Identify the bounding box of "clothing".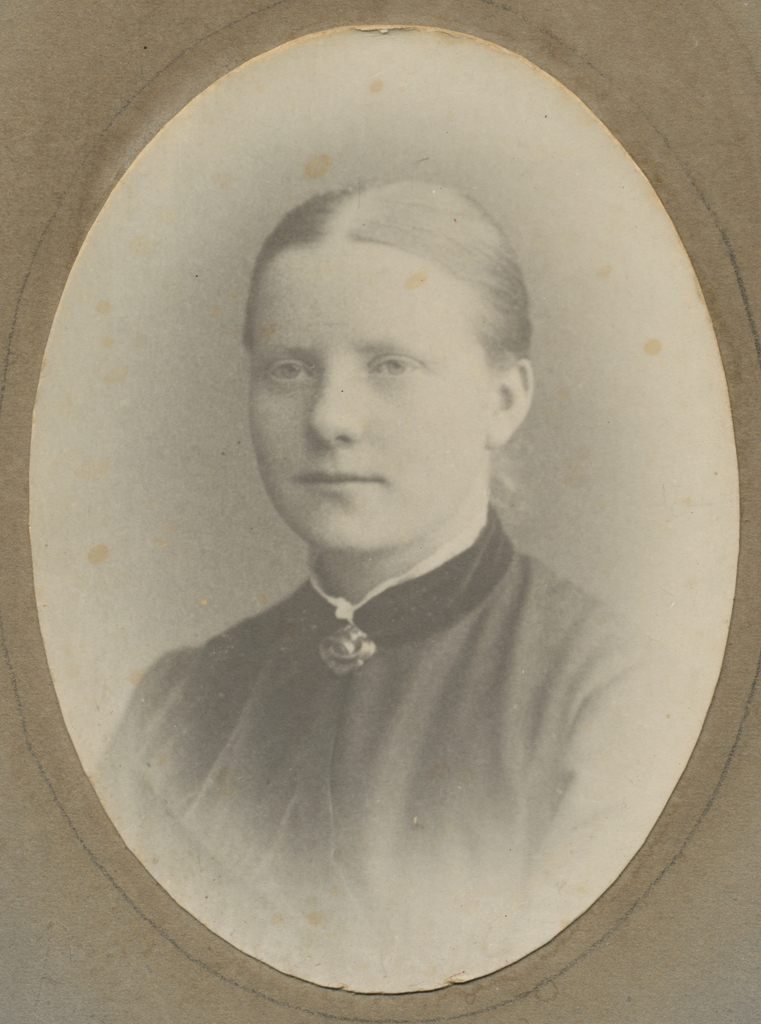
l=81, t=517, r=682, b=941.
